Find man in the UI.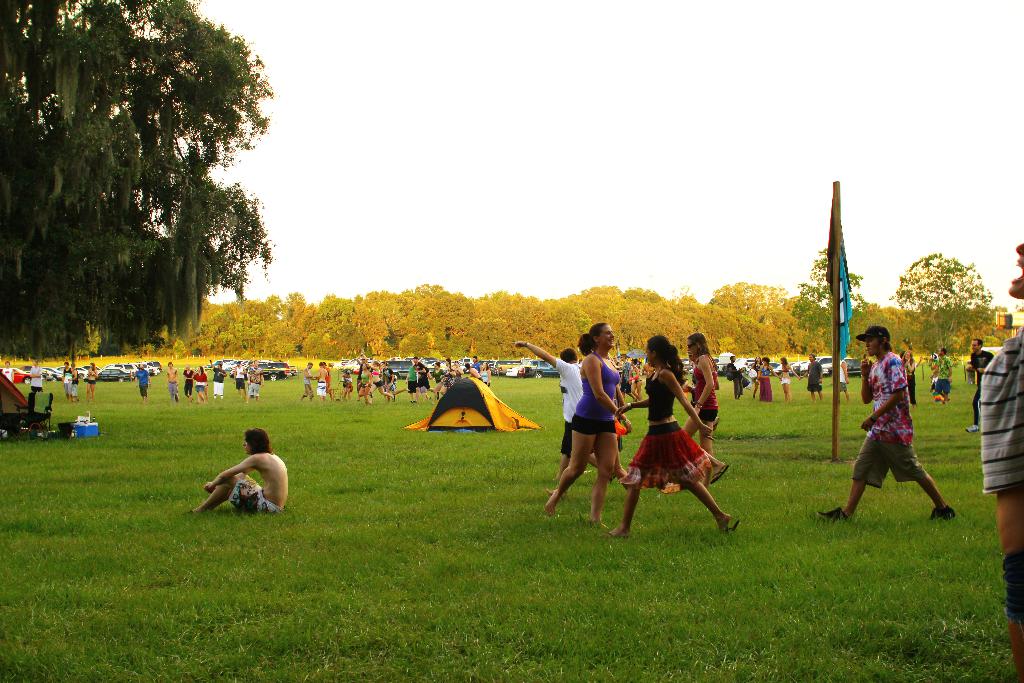
UI element at detection(312, 359, 323, 401).
